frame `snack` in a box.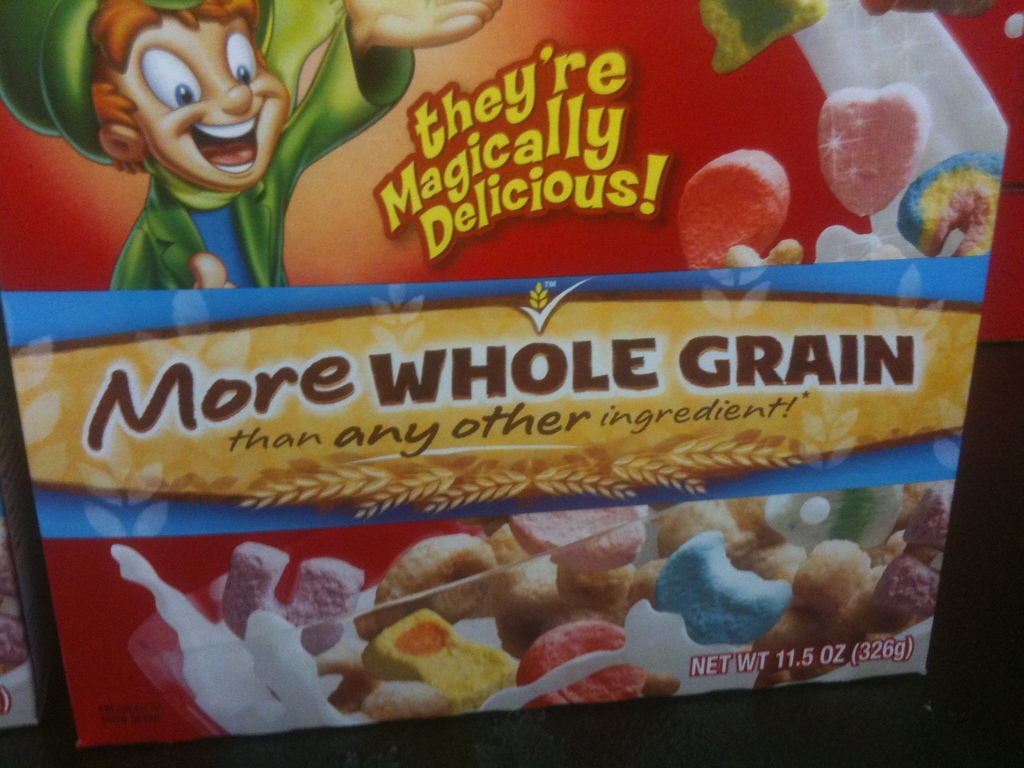
(0,0,1008,751).
